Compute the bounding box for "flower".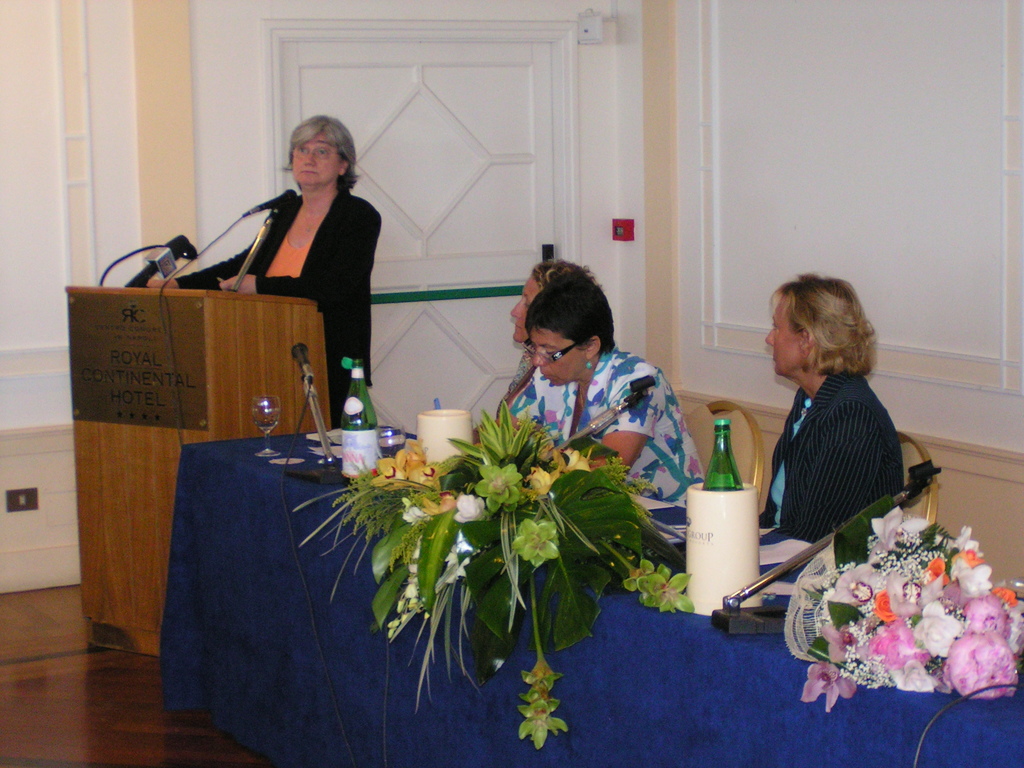
{"x1": 928, "y1": 559, "x2": 948, "y2": 584}.
